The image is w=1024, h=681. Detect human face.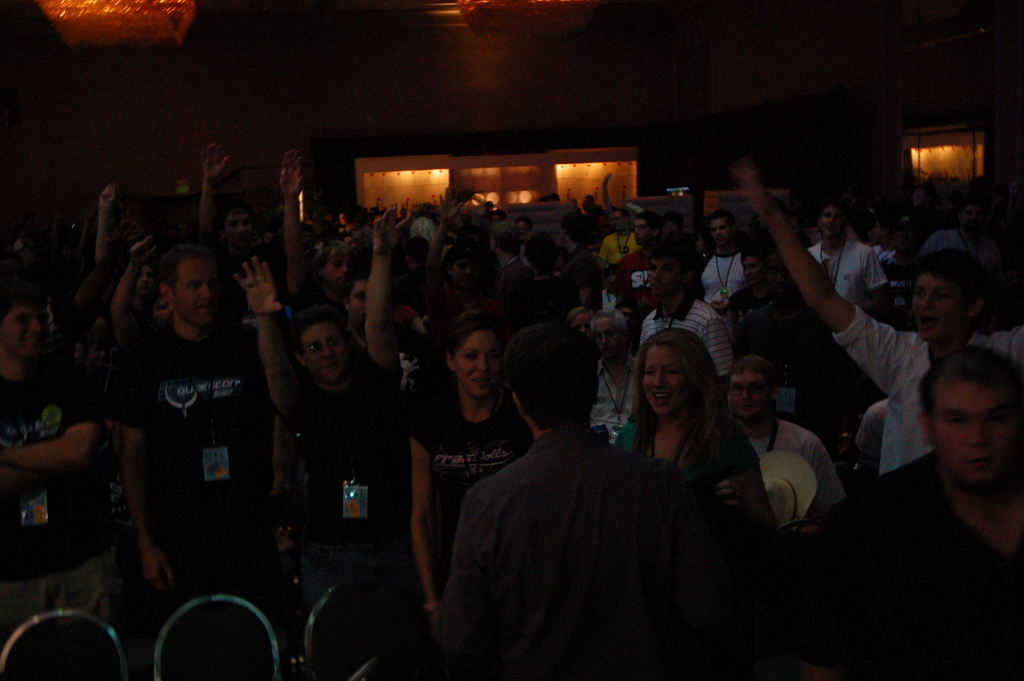
Detection: 819, 204, 845, 238.
